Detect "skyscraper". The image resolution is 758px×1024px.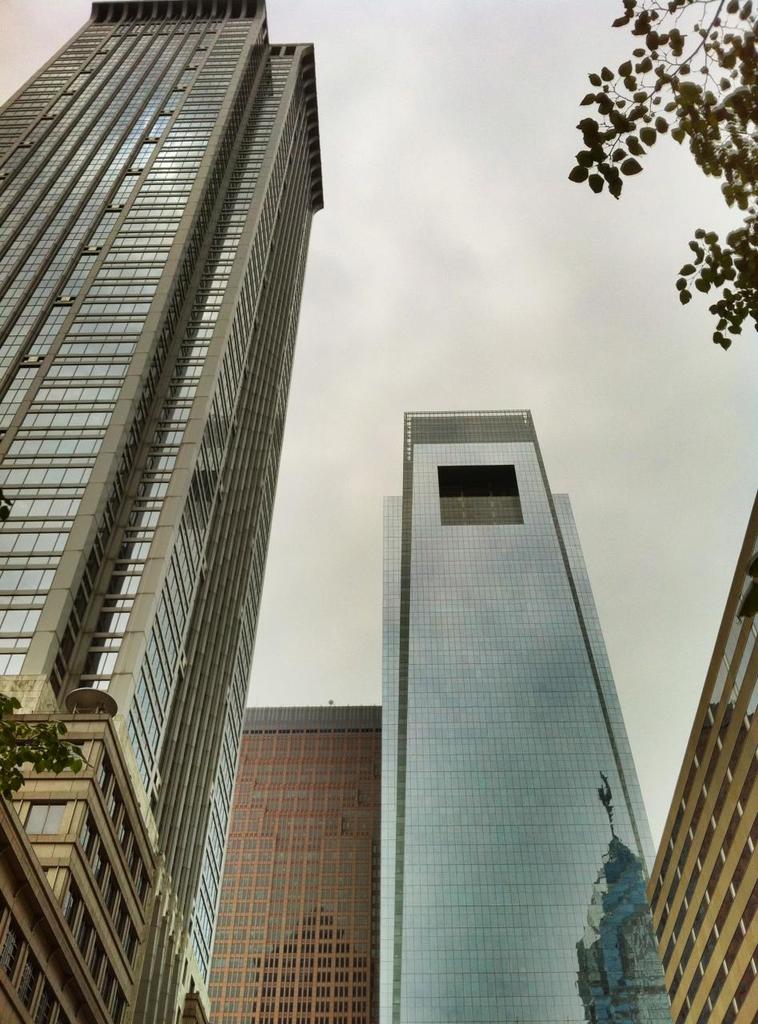
x1=644 y1=491 x2=757 y2=1023.
